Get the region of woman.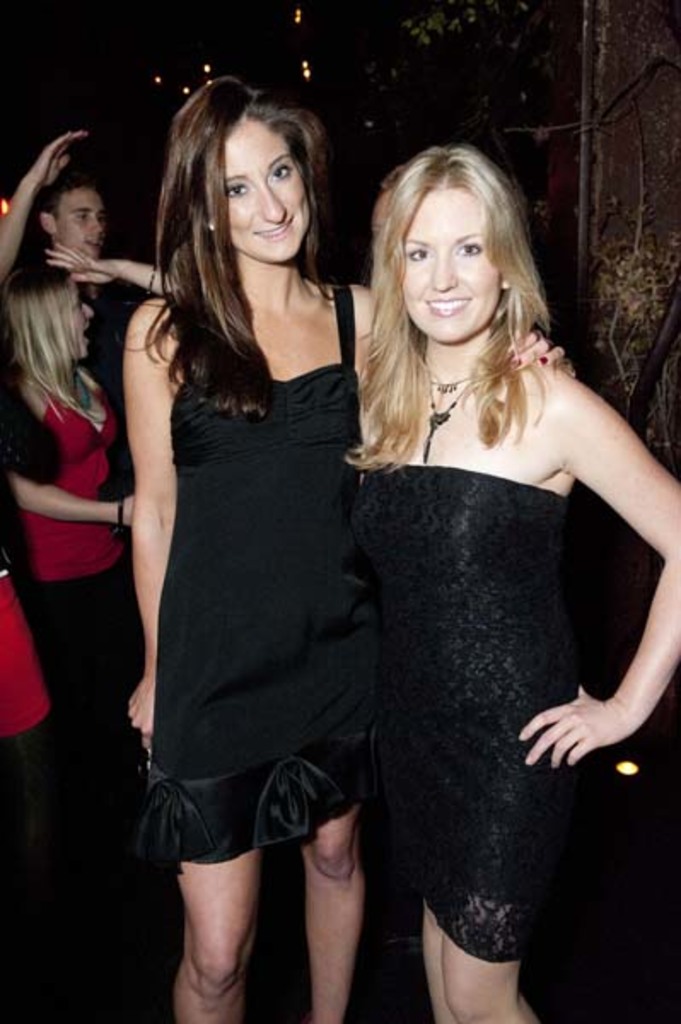
l=348, t=147, r=679, b=1022.
